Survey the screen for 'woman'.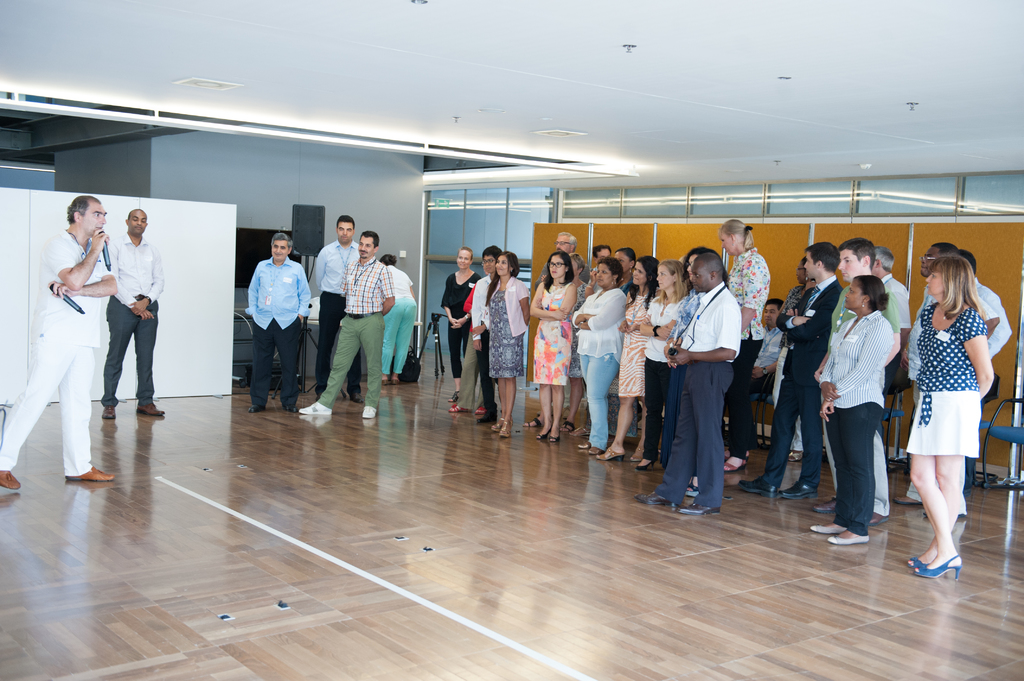
Survey found: 449:280:486:418.
